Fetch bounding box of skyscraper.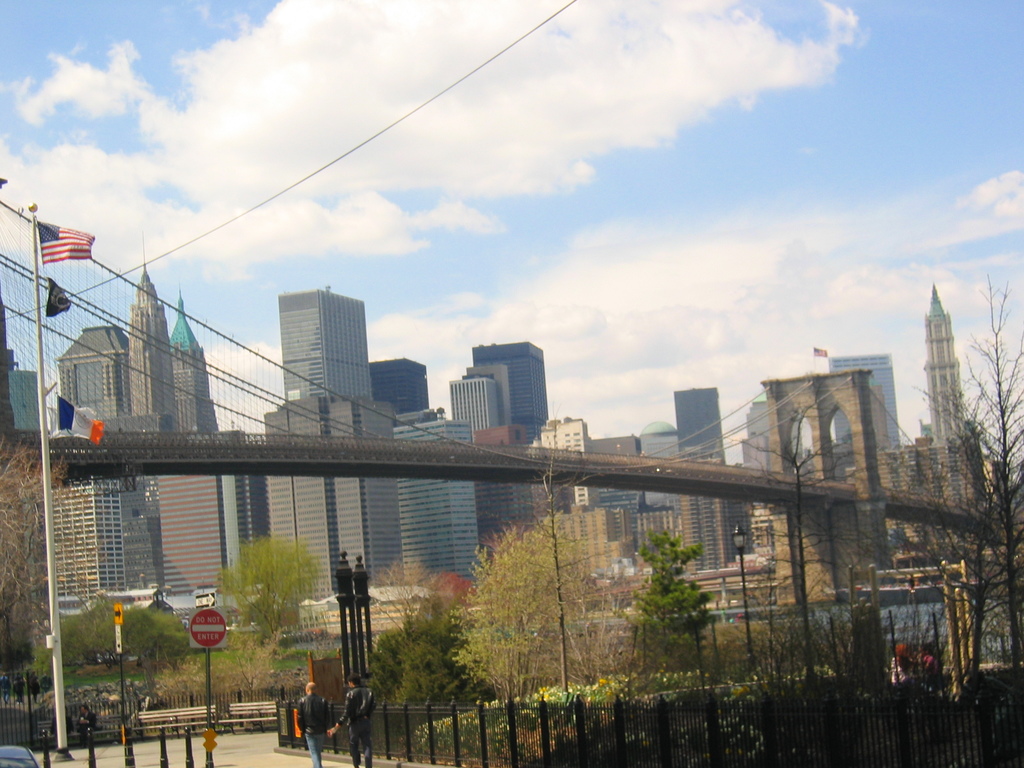
Bbox: 827/353/901/457.
